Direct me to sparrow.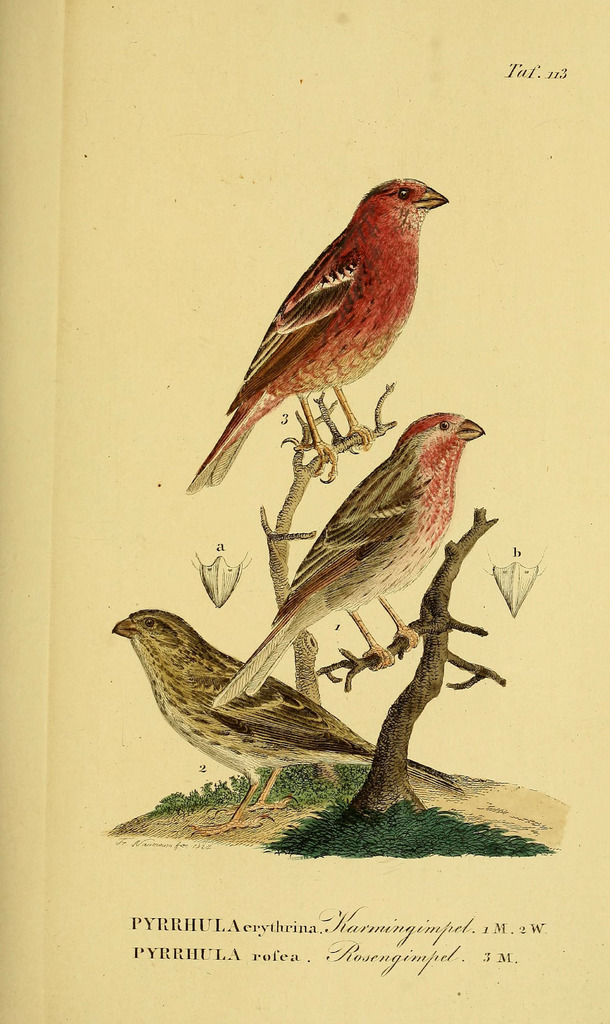
Direction: <bbox>210, 413, 483, 707</bbox>.
